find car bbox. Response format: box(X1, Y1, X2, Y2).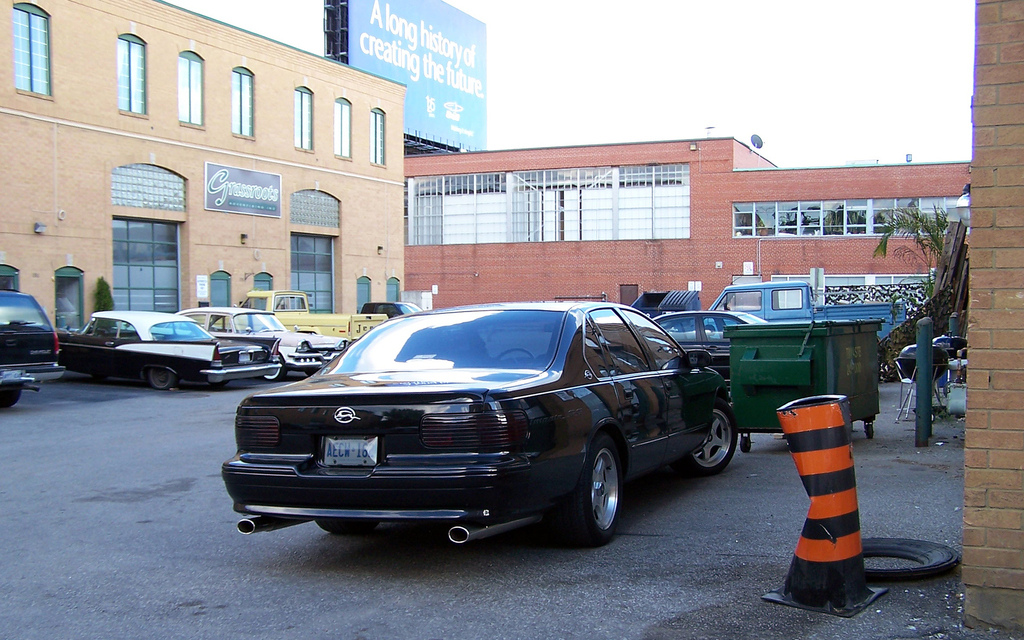
box(246, 281, 390, 354).
